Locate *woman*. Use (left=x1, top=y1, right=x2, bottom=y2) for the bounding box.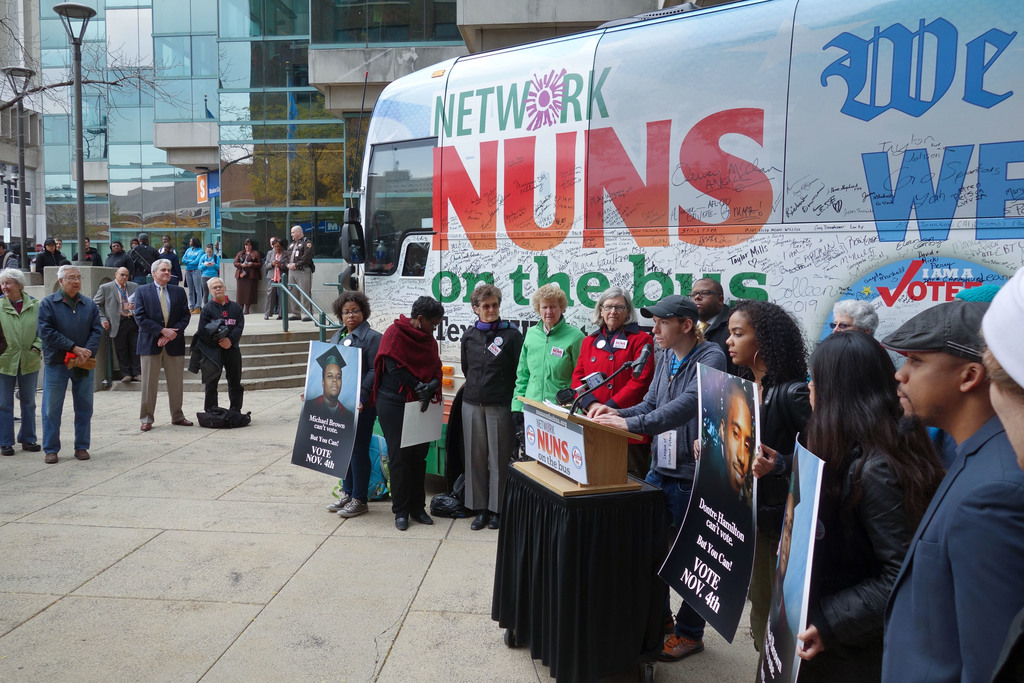
(left=460, top=286, right=524, bottom=529).
